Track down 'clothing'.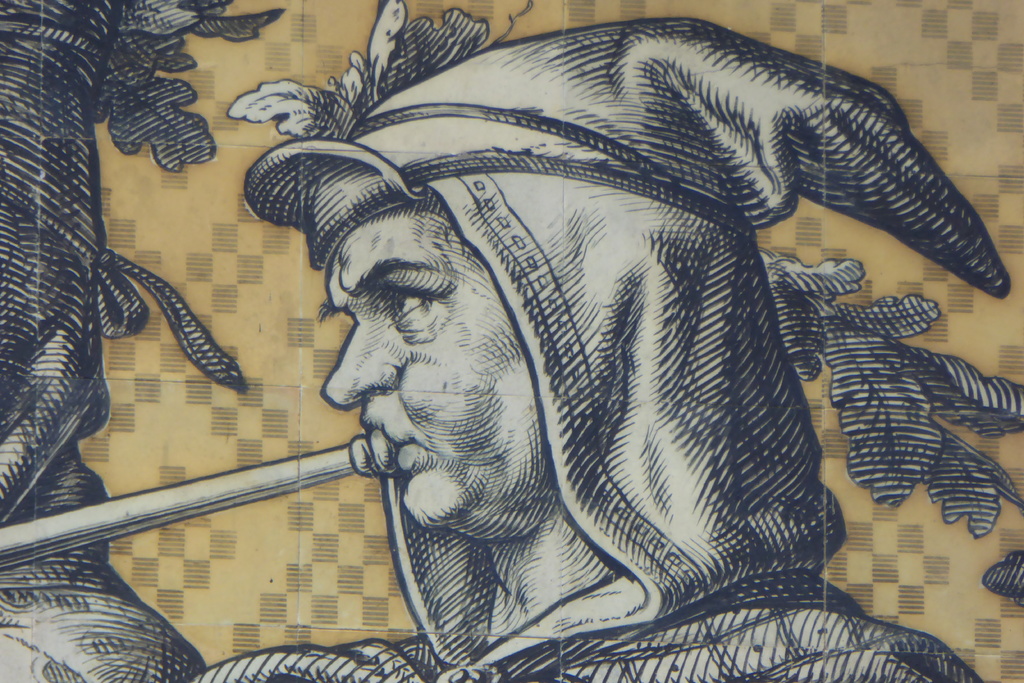
Tracked to left=303, top=570, right=982, bottom=682.
